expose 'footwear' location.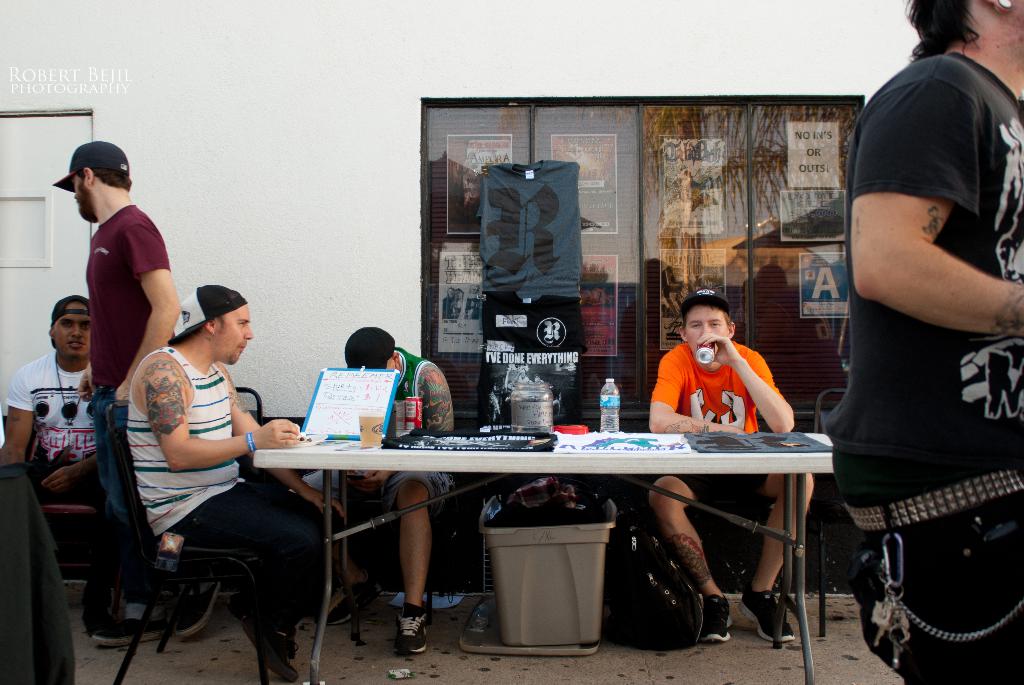
Exposed at rect(700, 592, 734, 645).
